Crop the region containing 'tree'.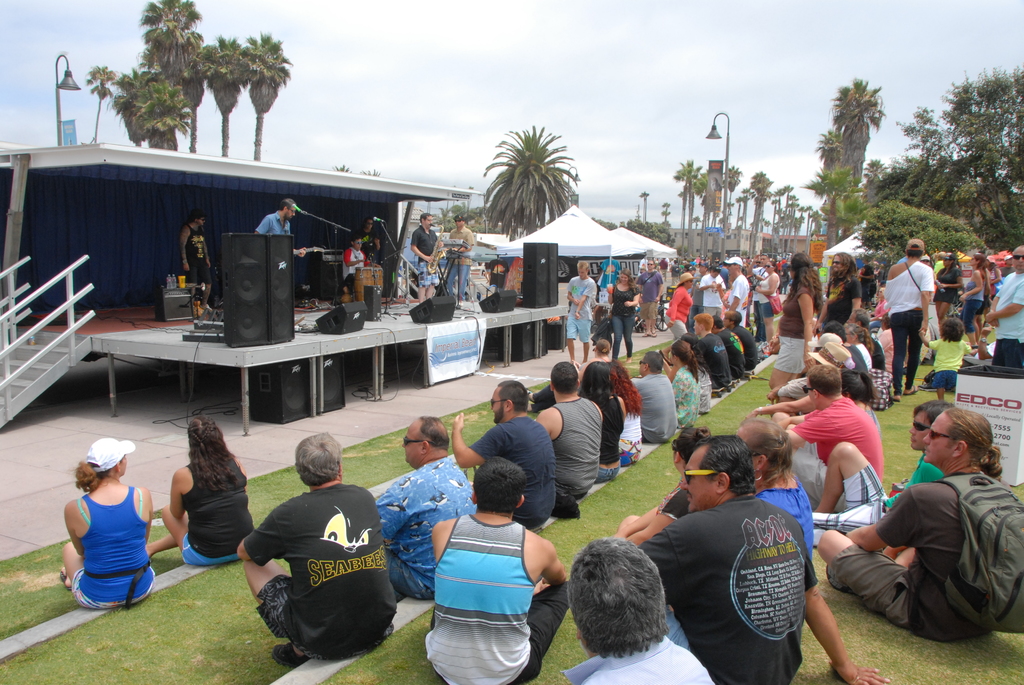
Crop region: [left=113, top=67, right=148, bottom=146].
